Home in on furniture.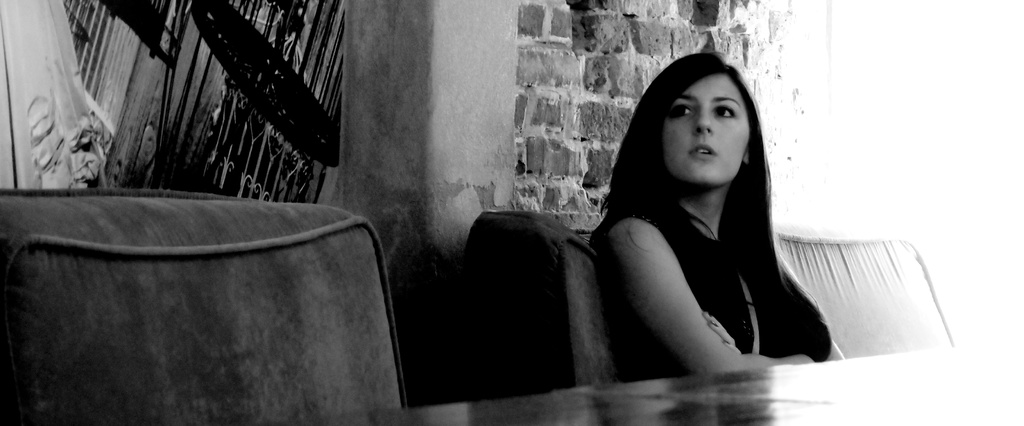
Homed in at bbox(340, 343, 1023, 425).
